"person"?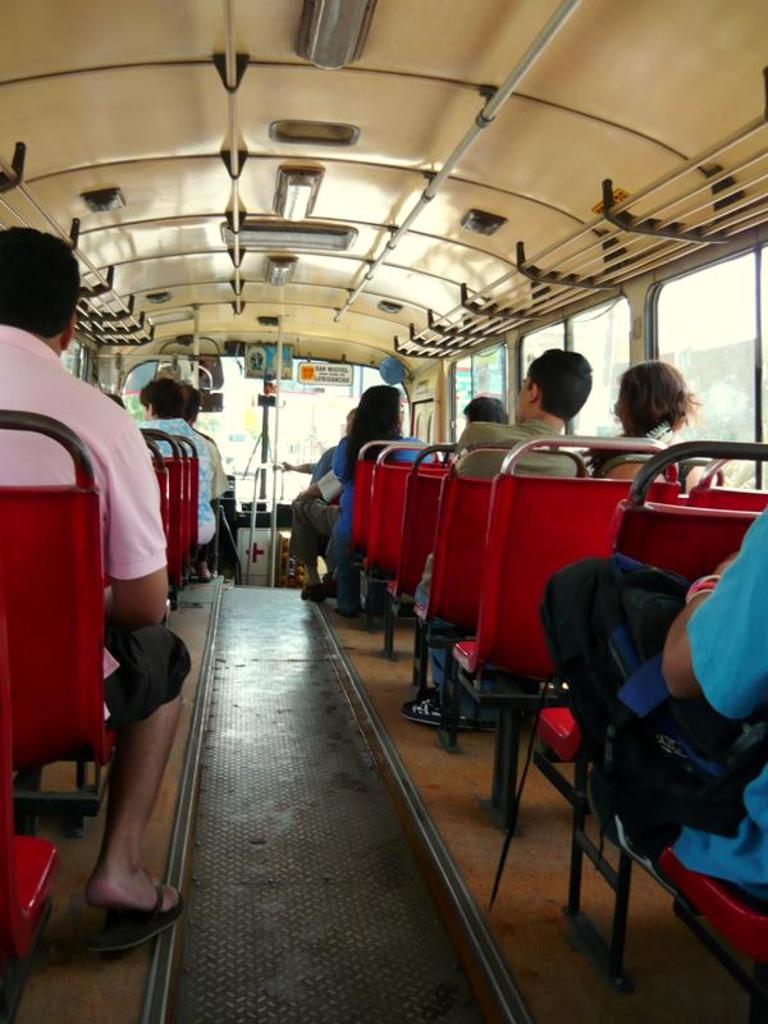
l=600, t=356, r=717, b=481
